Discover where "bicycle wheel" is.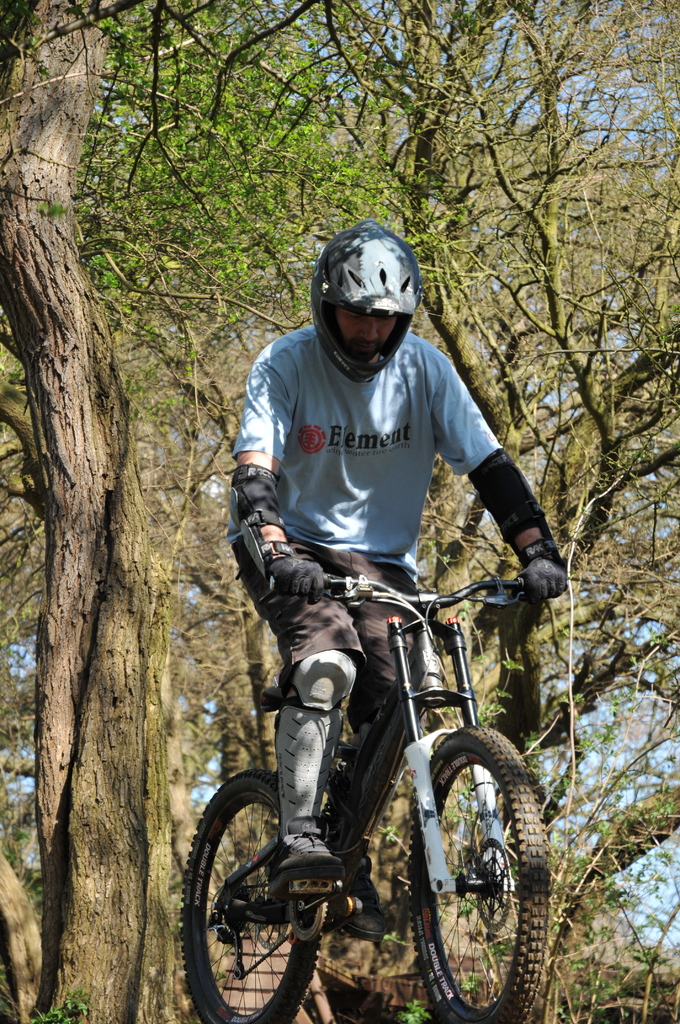
Discovered at pyautogui.locateOnScreen(401, 721, 545, 1023).
